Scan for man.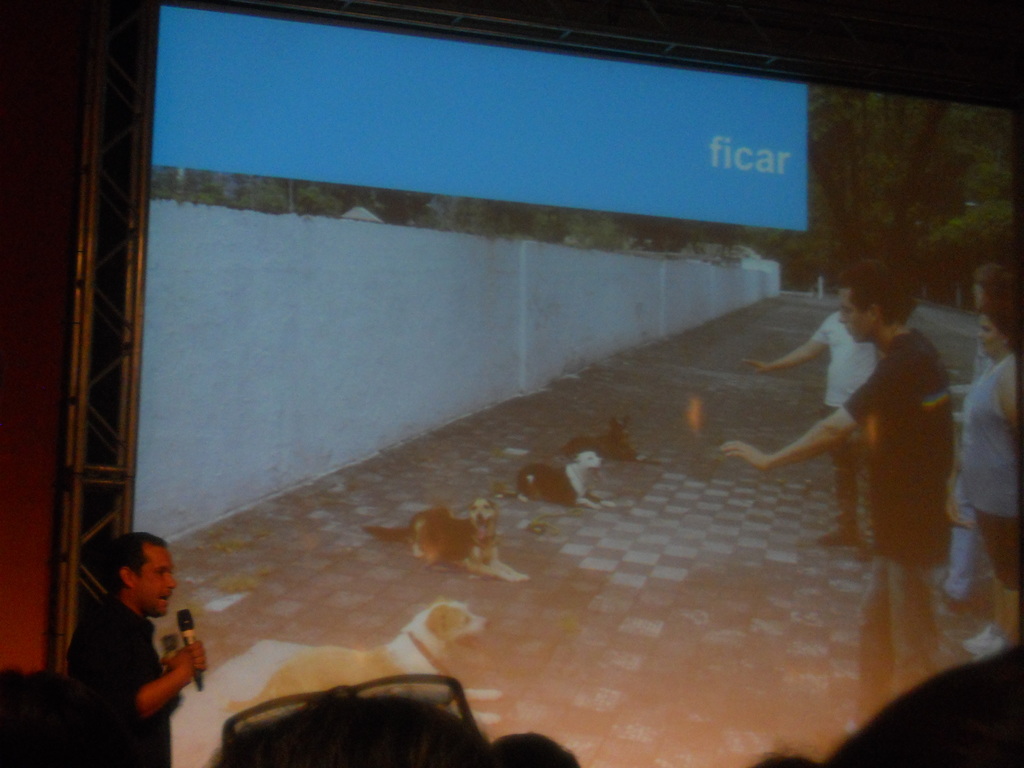
Scan result: {"left": 715, "top": 260, "right": 953, "bottom": 723}.
